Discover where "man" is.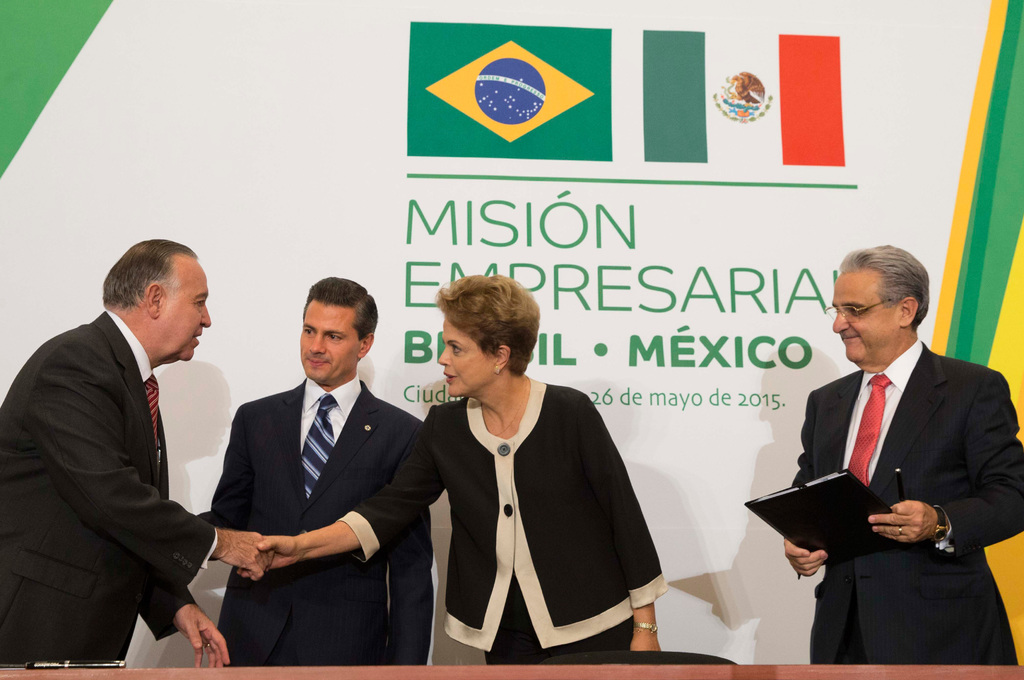
Discovered at l=202, t=273, r=429, b=663.
